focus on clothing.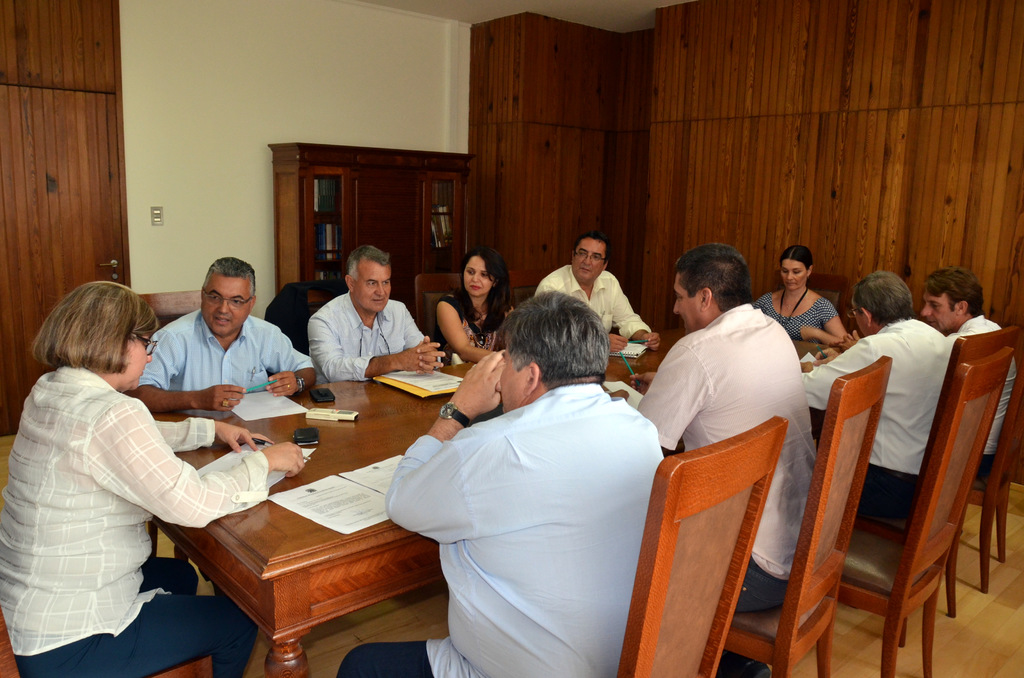
Focused at [x1=308, y1=287, x2=444, y2=382].
